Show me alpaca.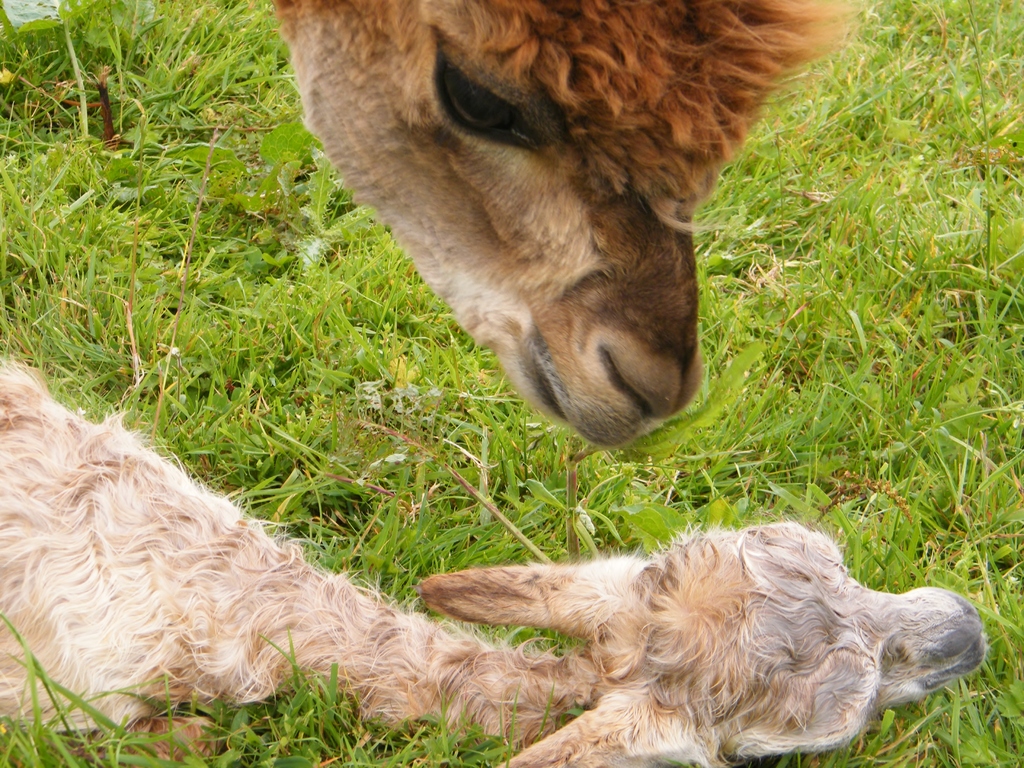
alpaca is here: left=266, top=0, right=865, bottom=449.
